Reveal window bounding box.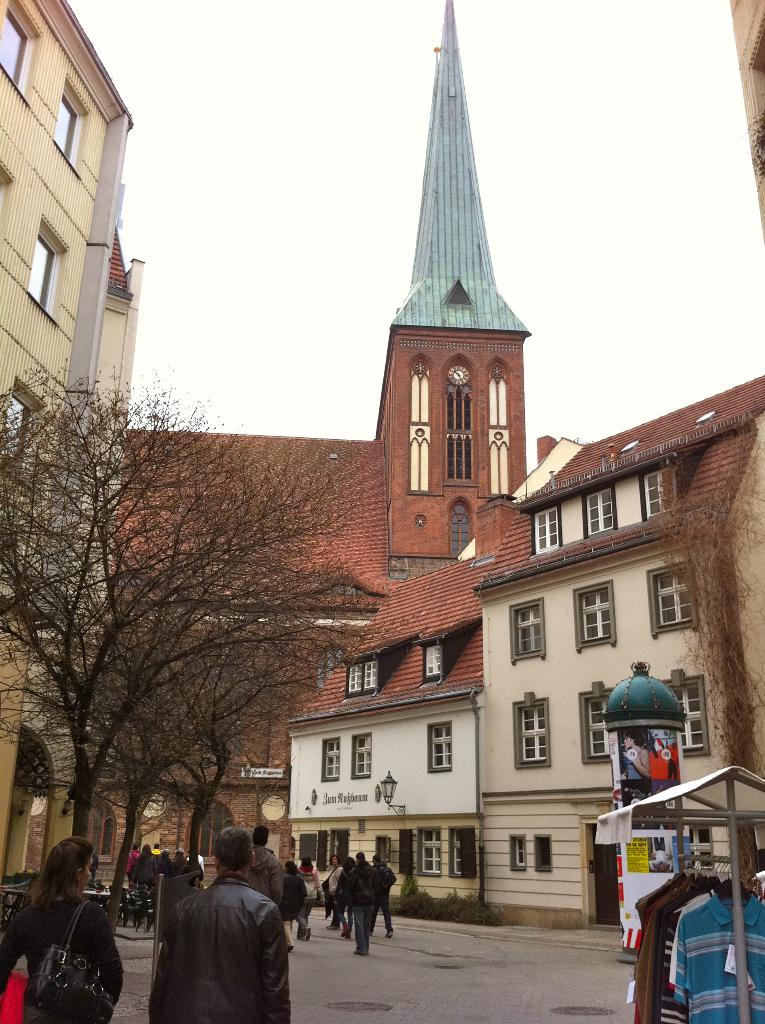
Revealed: [0, 6, 35, 90].
